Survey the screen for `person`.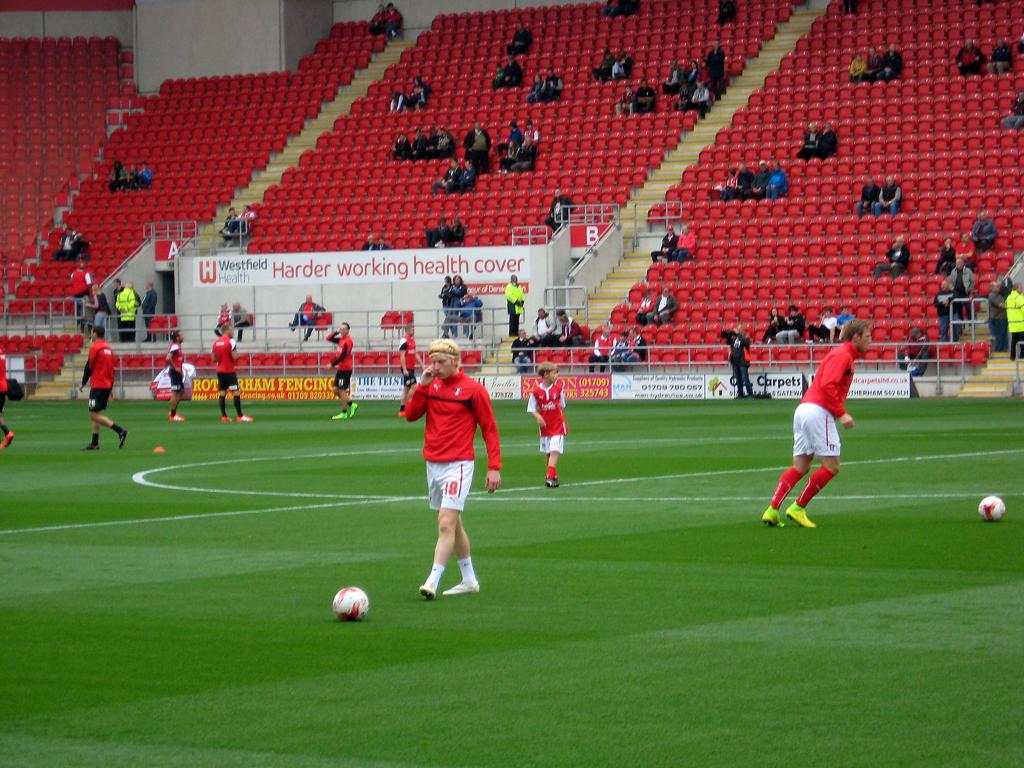
Survey found: 465,121,494,165.
